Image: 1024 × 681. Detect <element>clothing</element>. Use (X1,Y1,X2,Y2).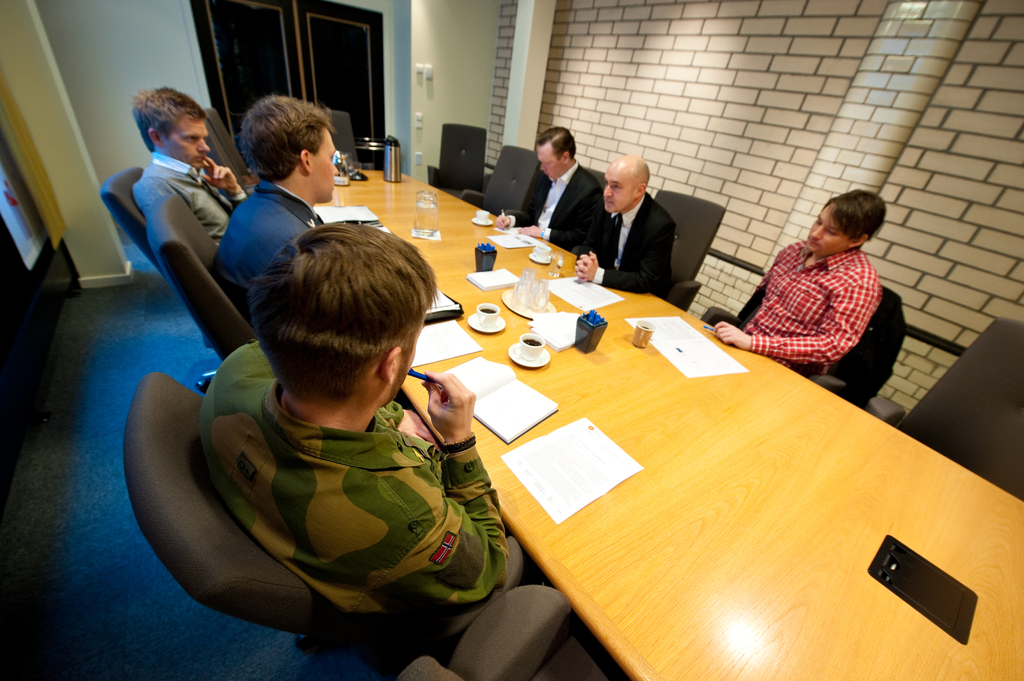
(744,239,883,357).
